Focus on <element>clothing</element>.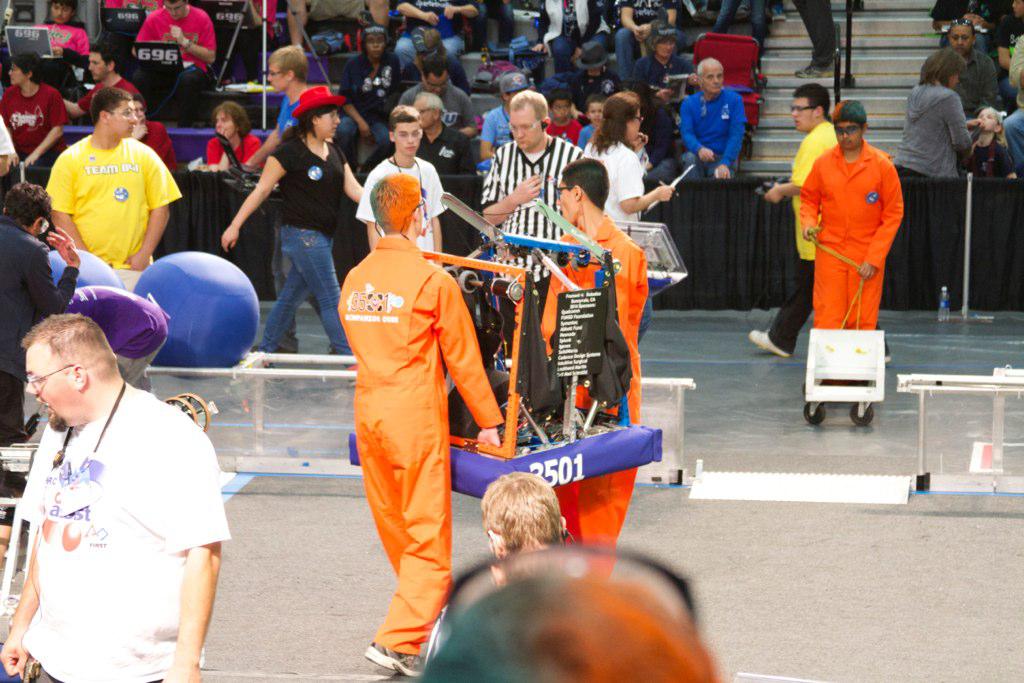
Focused at 76,283,156,393.
